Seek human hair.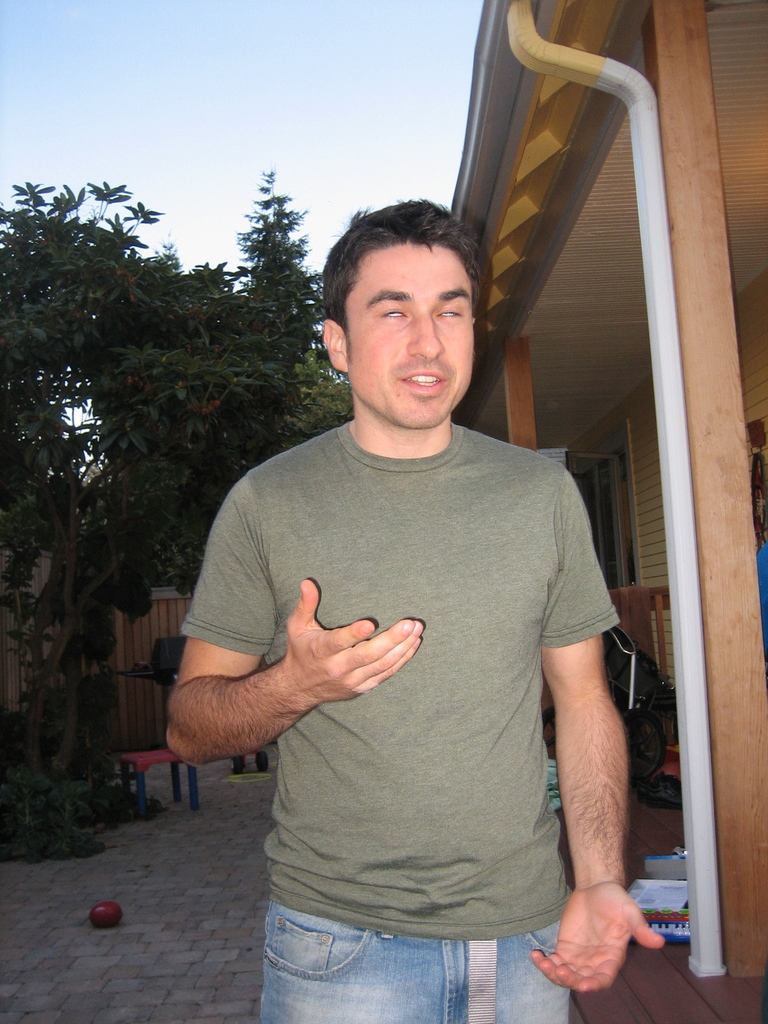
<region>332, 190, 484, 326</region>.
